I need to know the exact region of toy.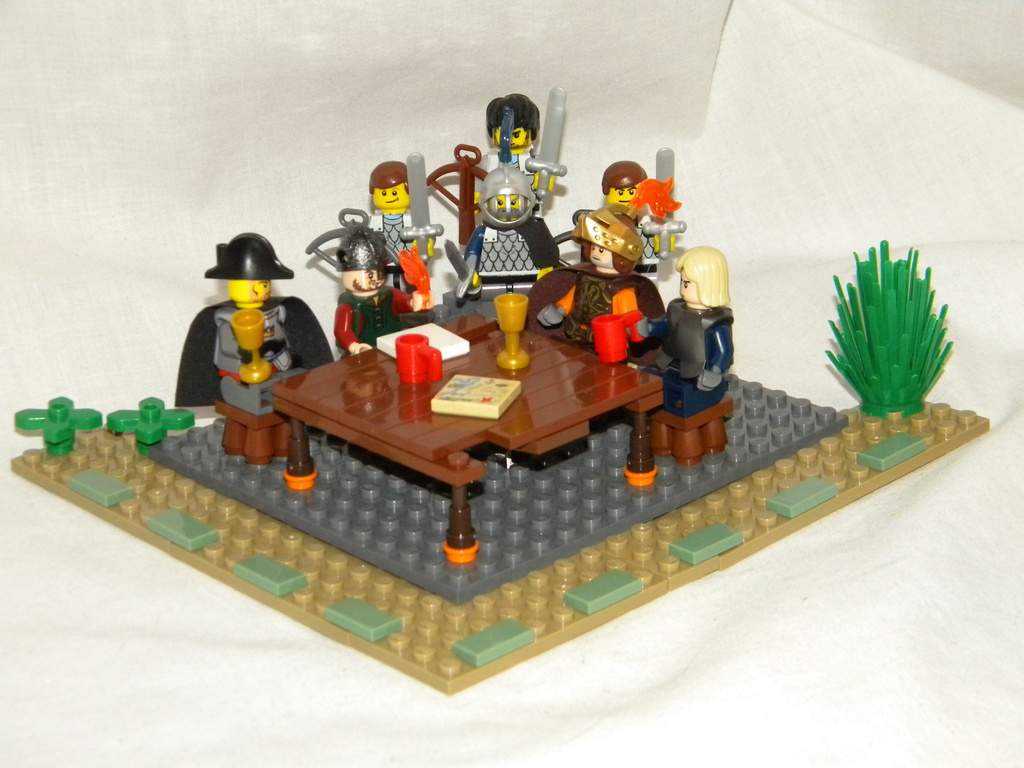
Region: 821:232:956:426.
